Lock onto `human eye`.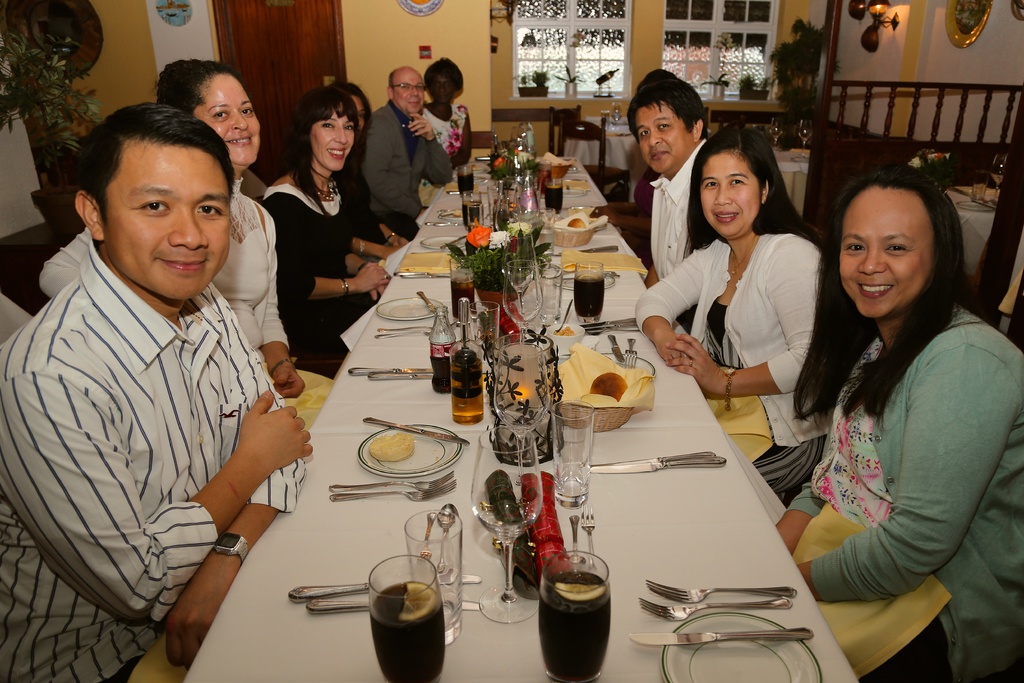
Locked: bbox=[321, 122, 333, 131].
